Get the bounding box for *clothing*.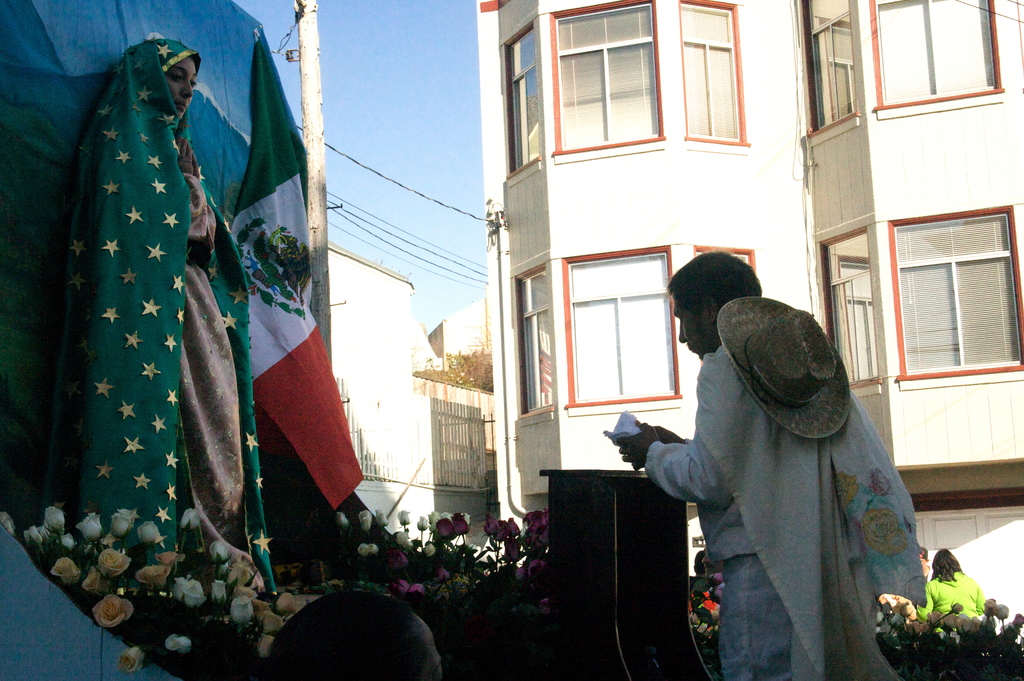
[644, 346, 929, 680].
